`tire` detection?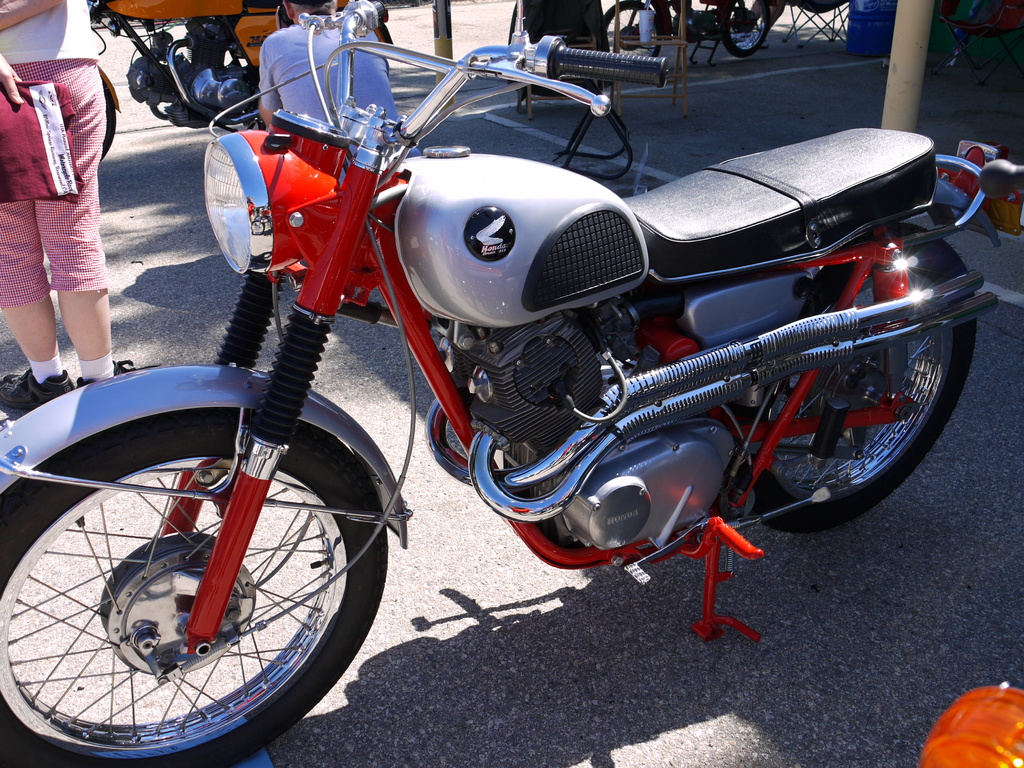
l=86, t=63, r=115, b=157
